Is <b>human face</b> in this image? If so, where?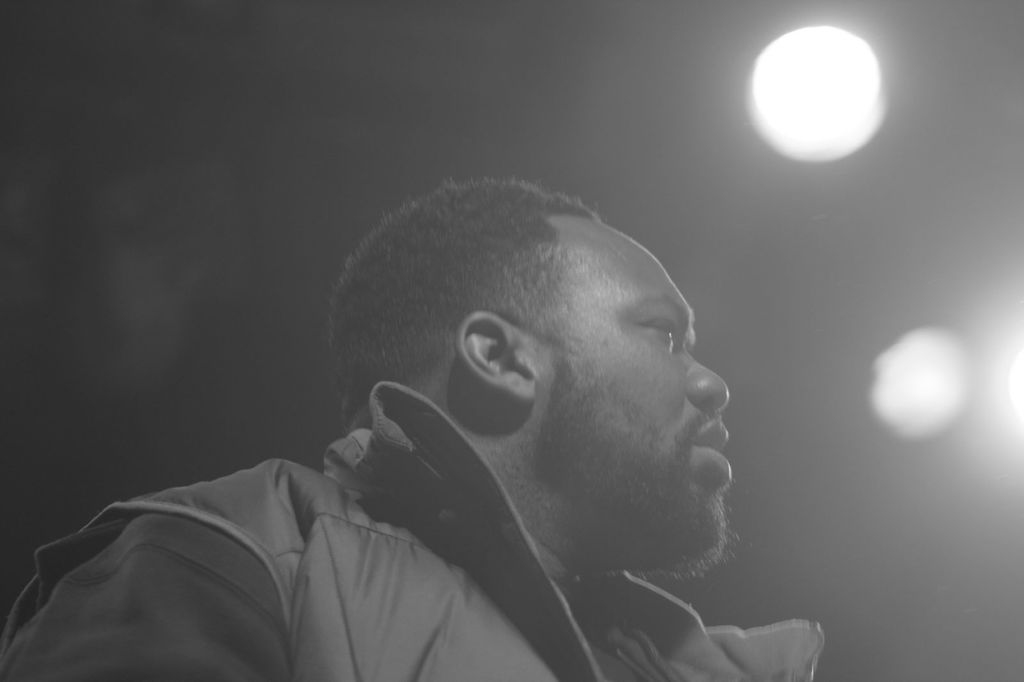
Yes, at {"x1": 536, "y1": 225, "x2": 735, "y2": 576}.
